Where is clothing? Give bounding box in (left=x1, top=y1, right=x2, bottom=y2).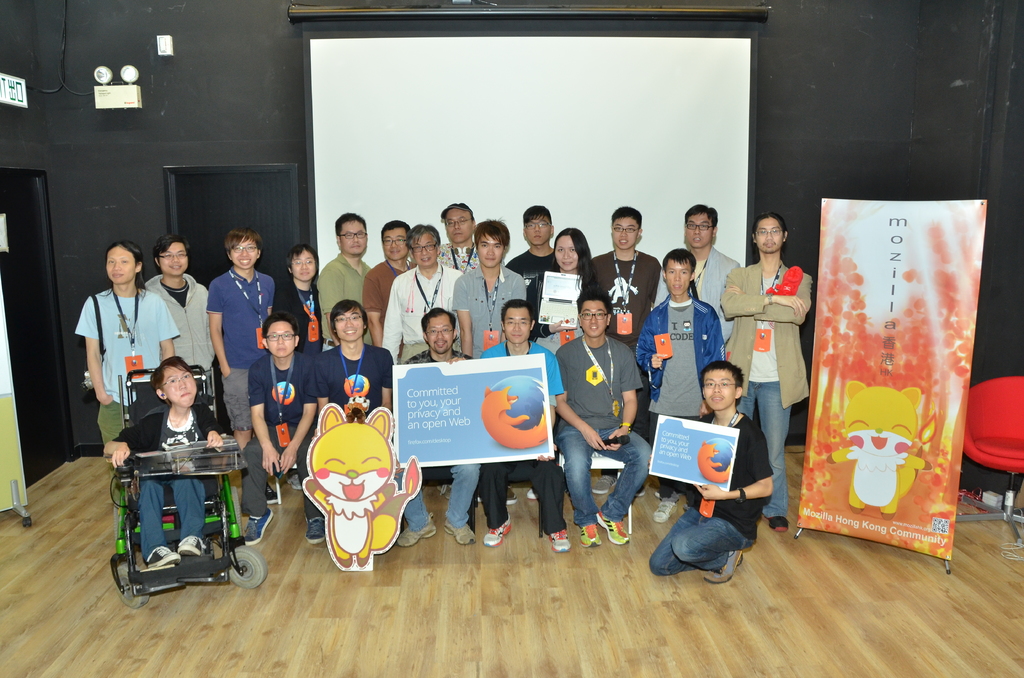
(left=635, top=296, right=724, bottom=417).
